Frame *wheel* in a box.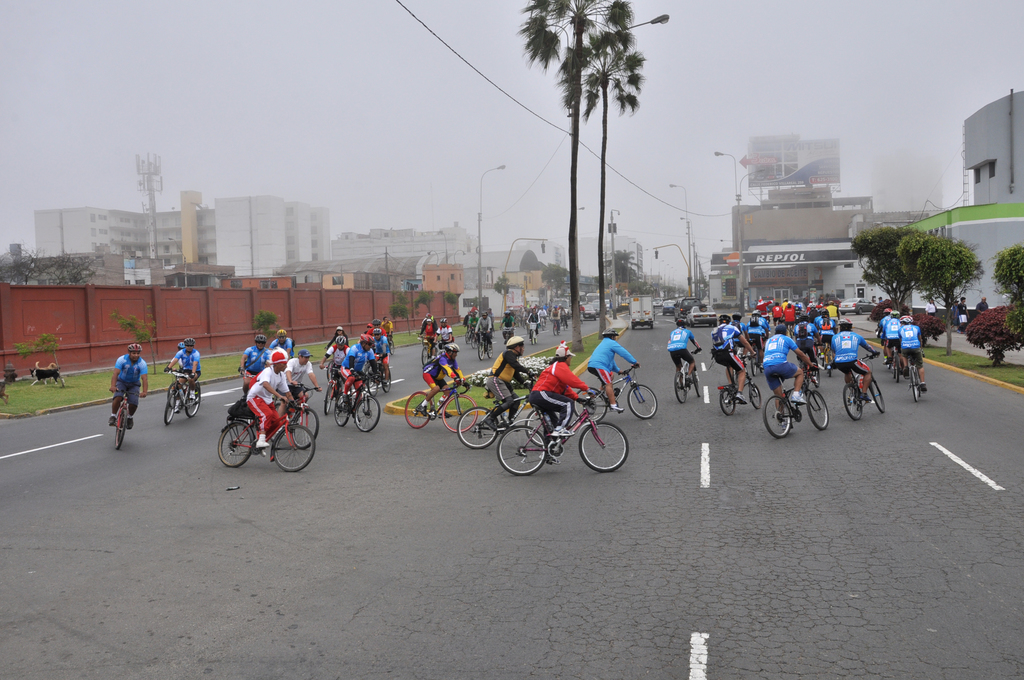
721,387,736,413.
